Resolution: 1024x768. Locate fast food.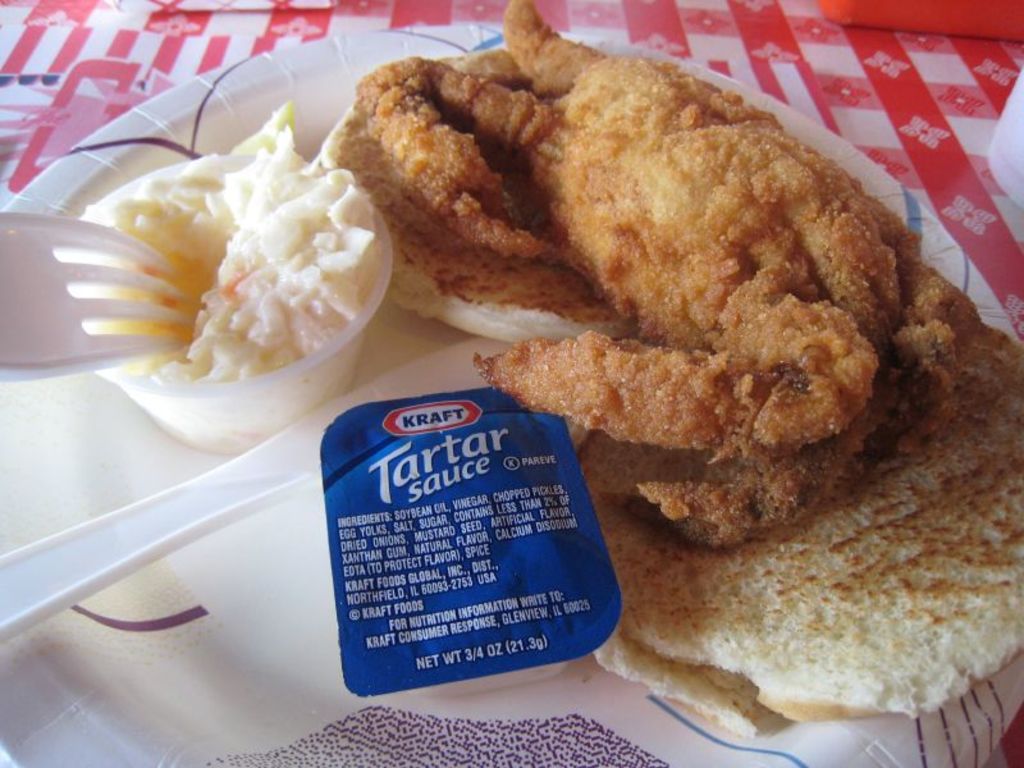
590,293,1023,727.
